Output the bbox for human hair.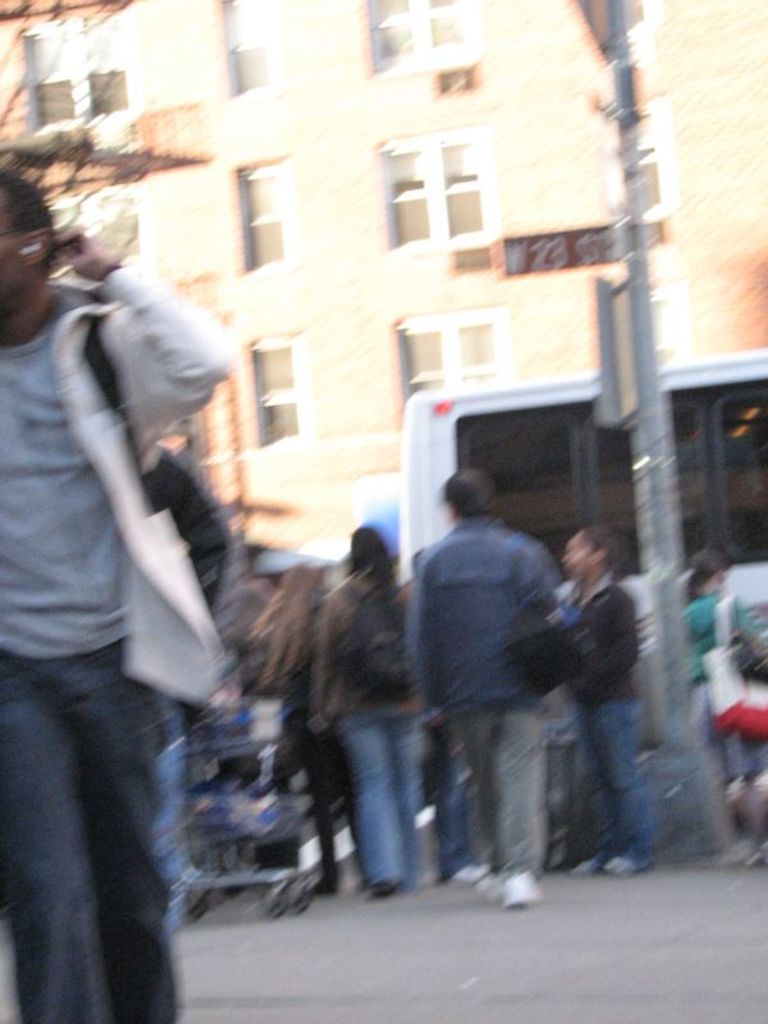
253 553 339 714.
